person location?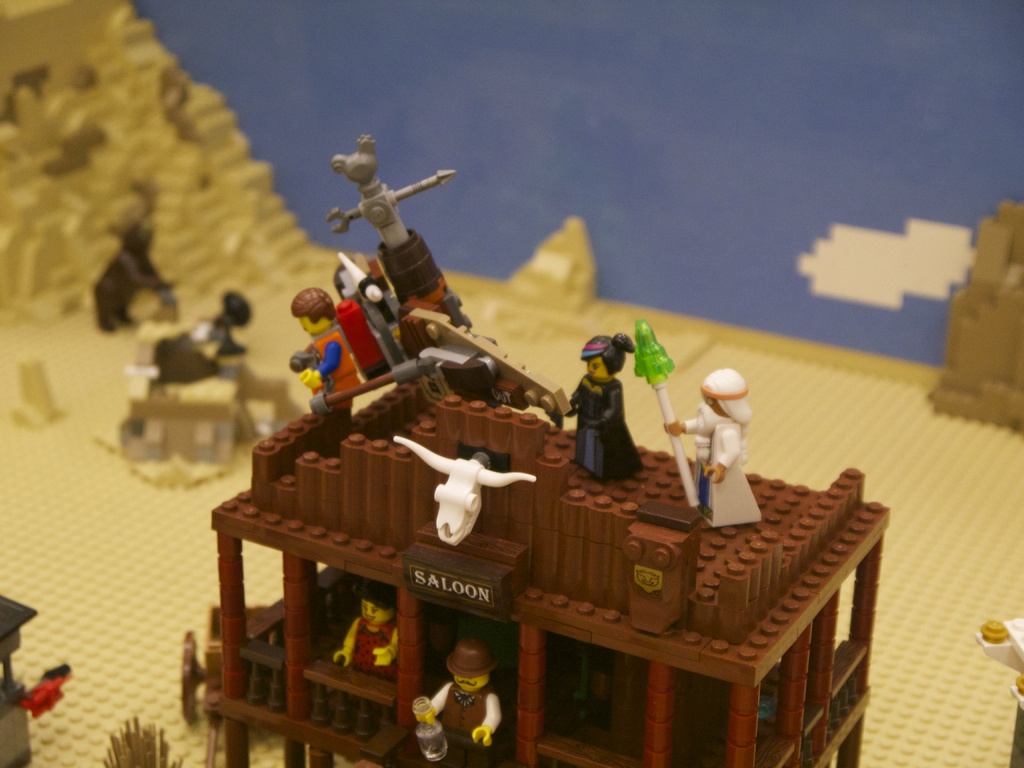
412, 636, 505, 767
